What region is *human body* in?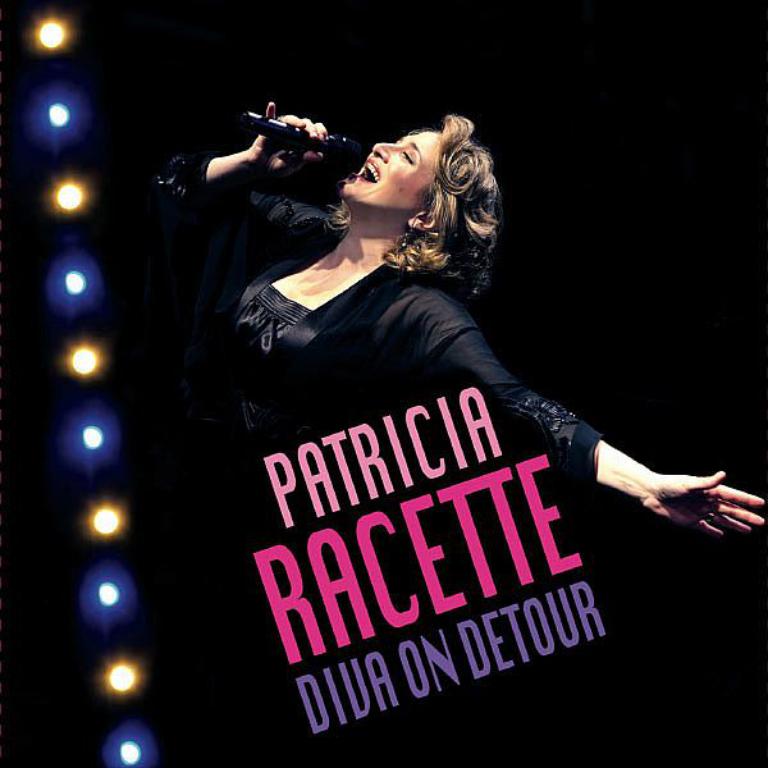
(197,97,763,549).
